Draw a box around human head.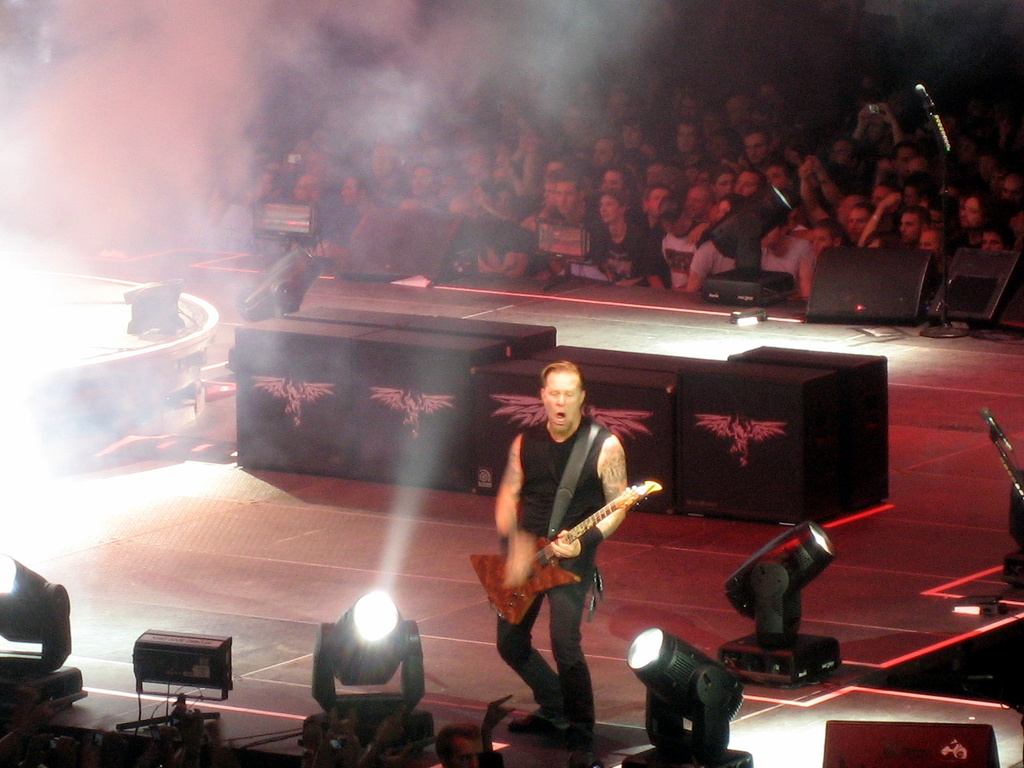
Rect(546, 158, 583, 193).
